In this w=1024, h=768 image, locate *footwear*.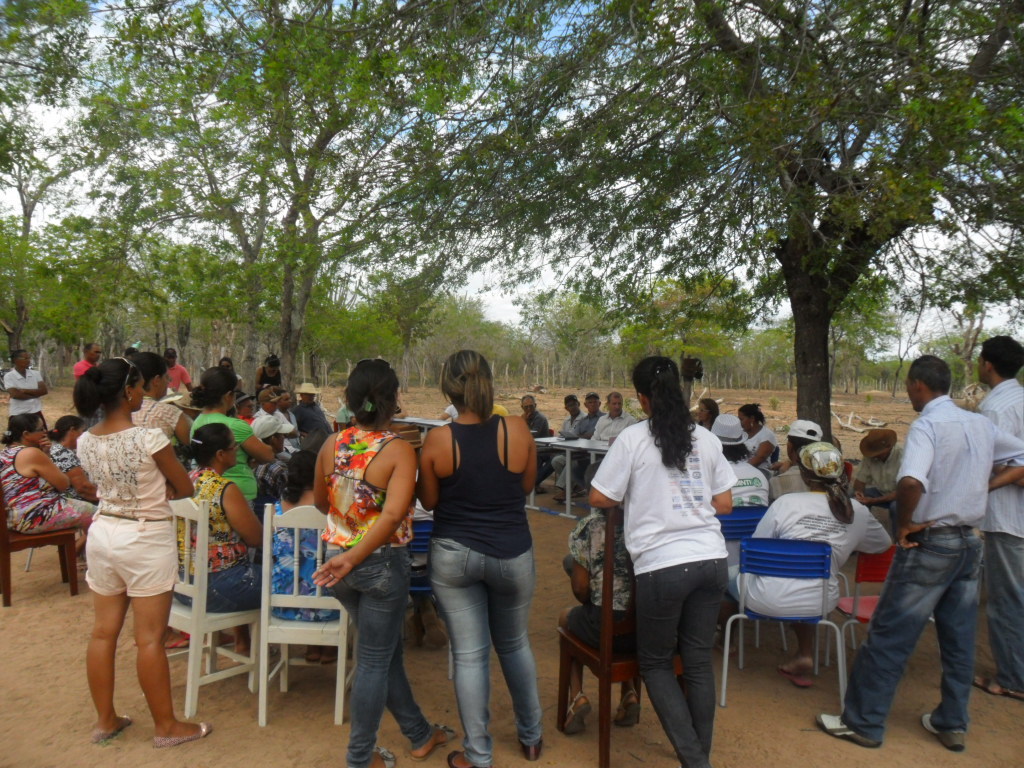
Bounding box: crop(156, 718, 215, 750).
